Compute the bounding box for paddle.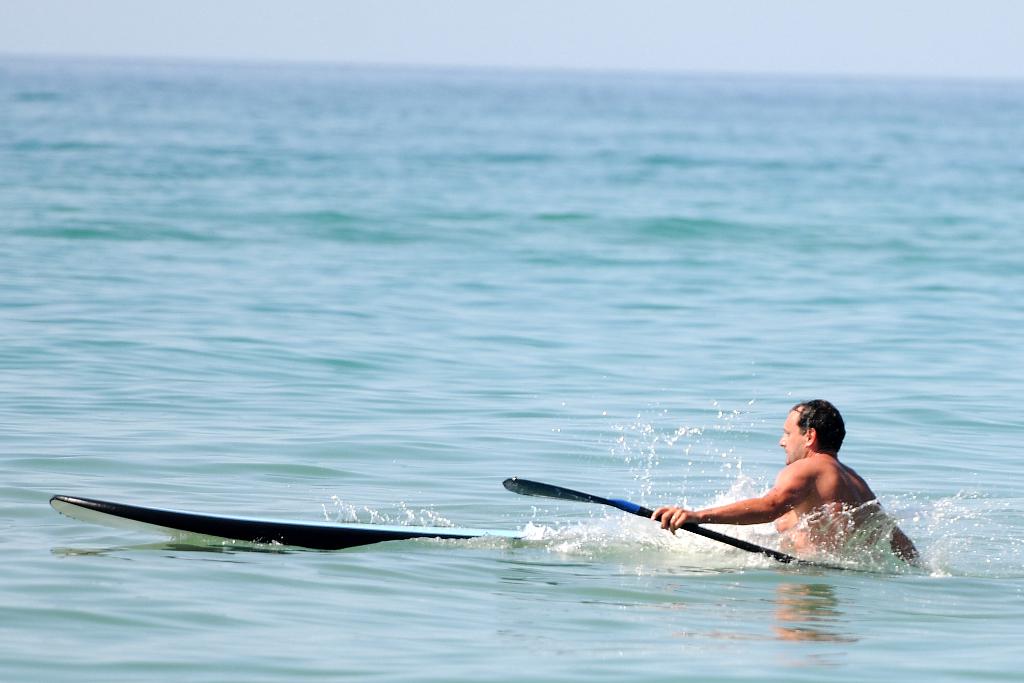
region(503, 474, 792, 565).
